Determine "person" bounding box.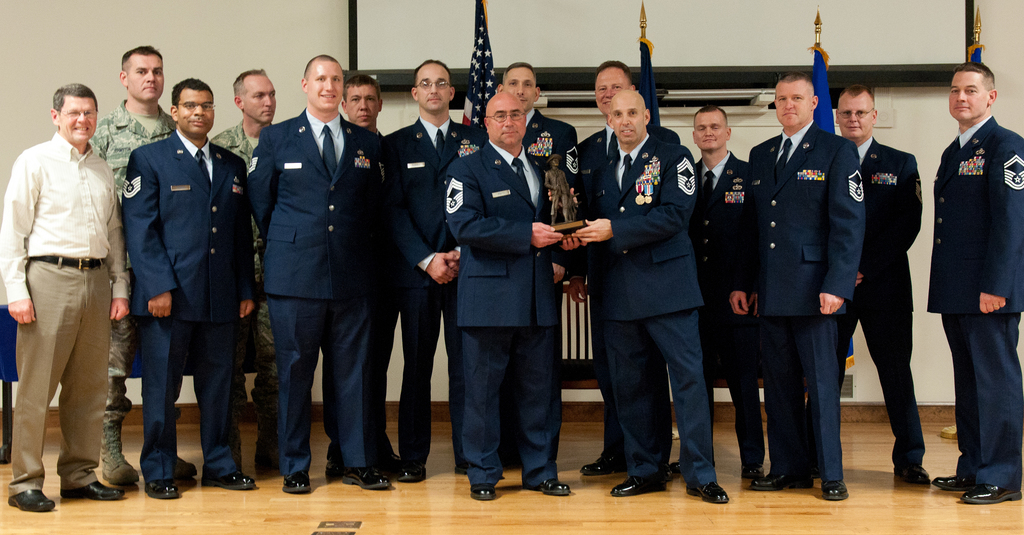
Determined: x1=380, y1=56, x2=490, y2=485.
